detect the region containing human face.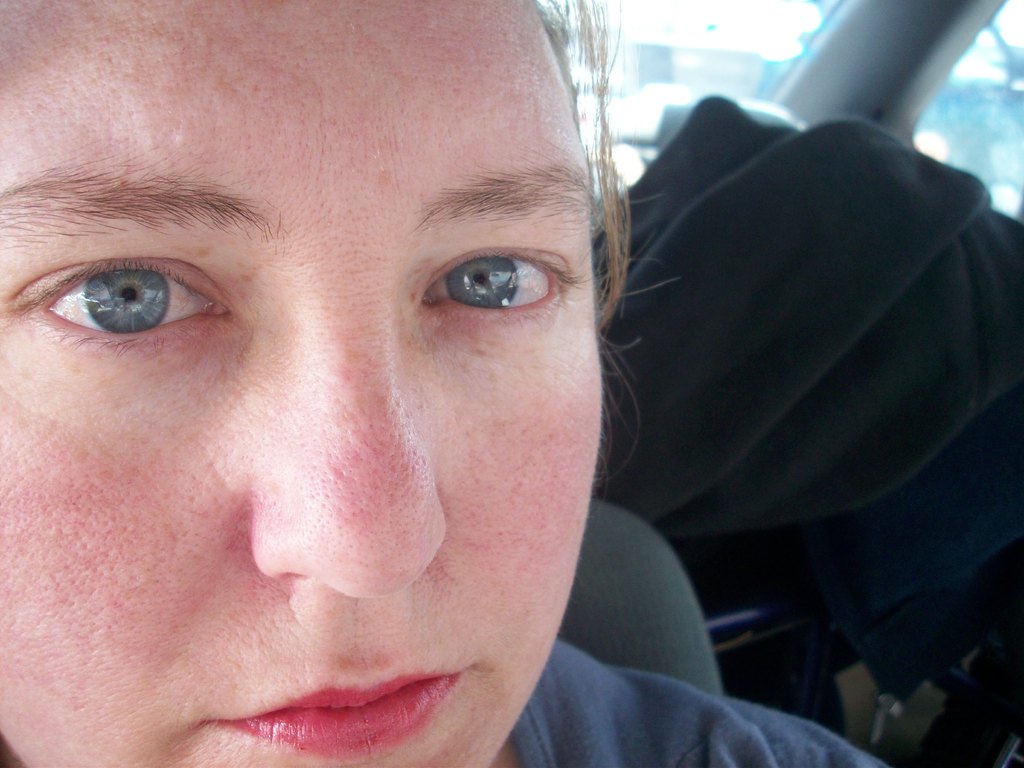
(left=0, top=0, right=604, bottom=767).
